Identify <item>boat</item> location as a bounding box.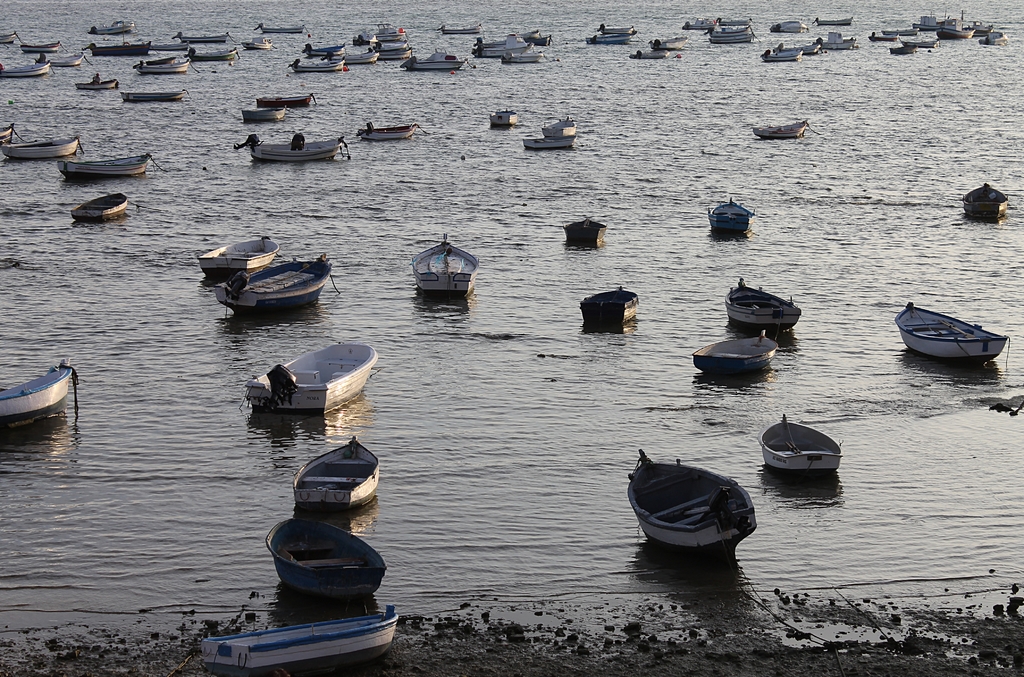
[708, 195, 755, 239].
